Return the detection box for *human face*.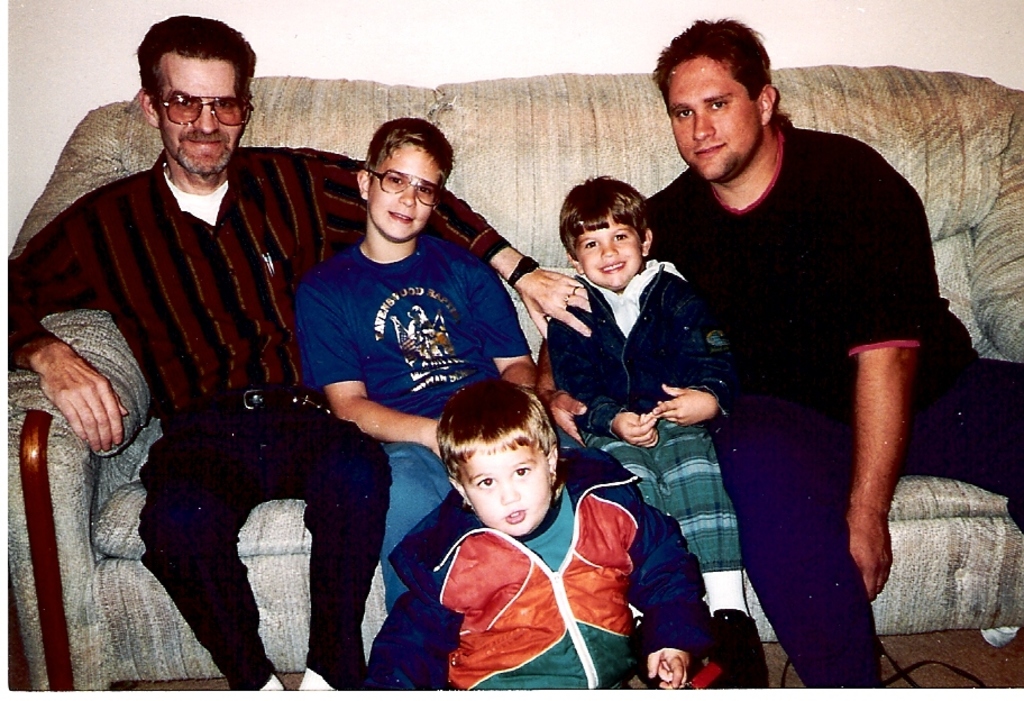
574, 212, 639, 292.
